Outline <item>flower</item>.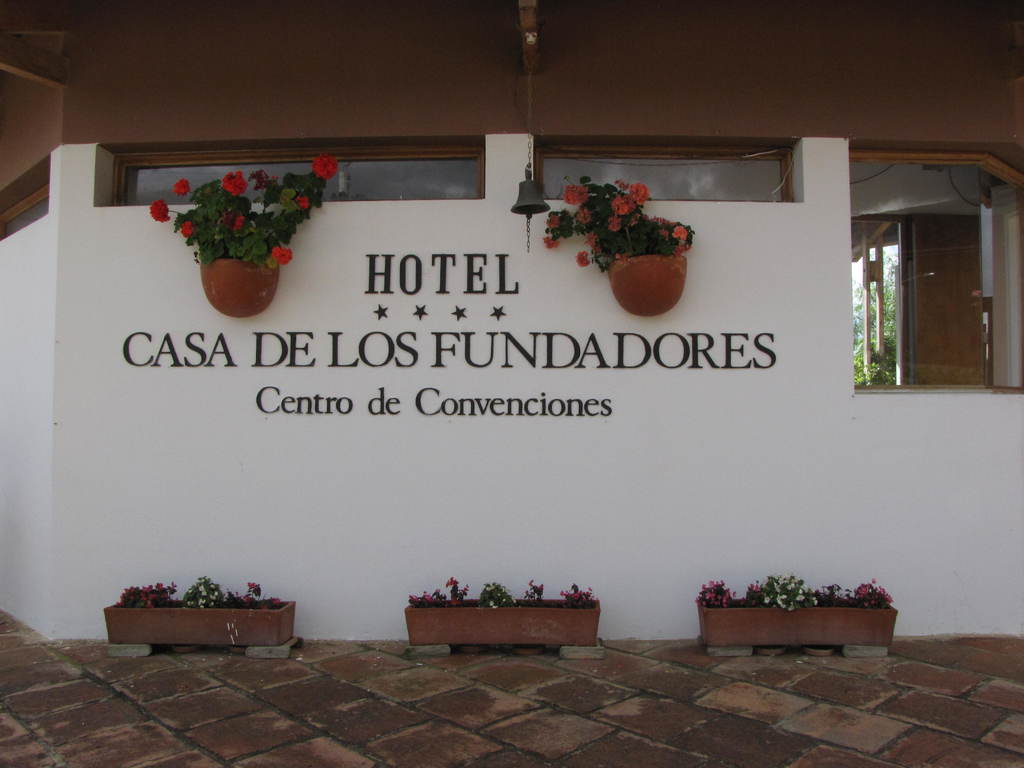
Outline: rect(223, 172, 250, 200).
